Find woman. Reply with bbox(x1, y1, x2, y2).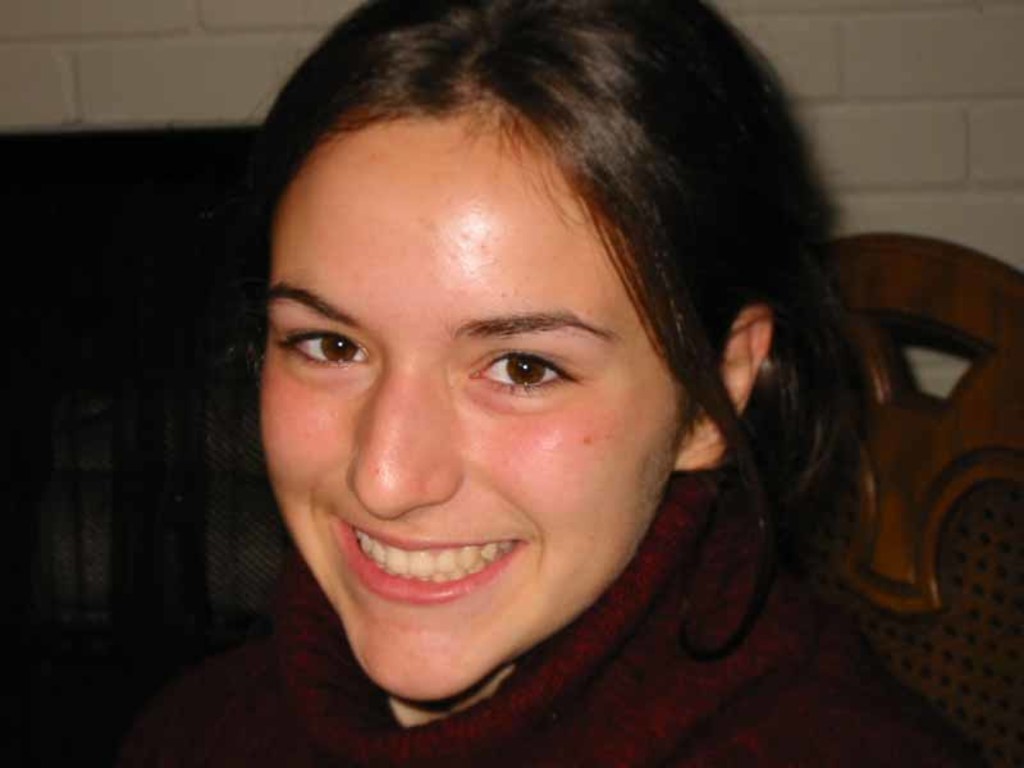
bbox(119, 9, 951, 740).
